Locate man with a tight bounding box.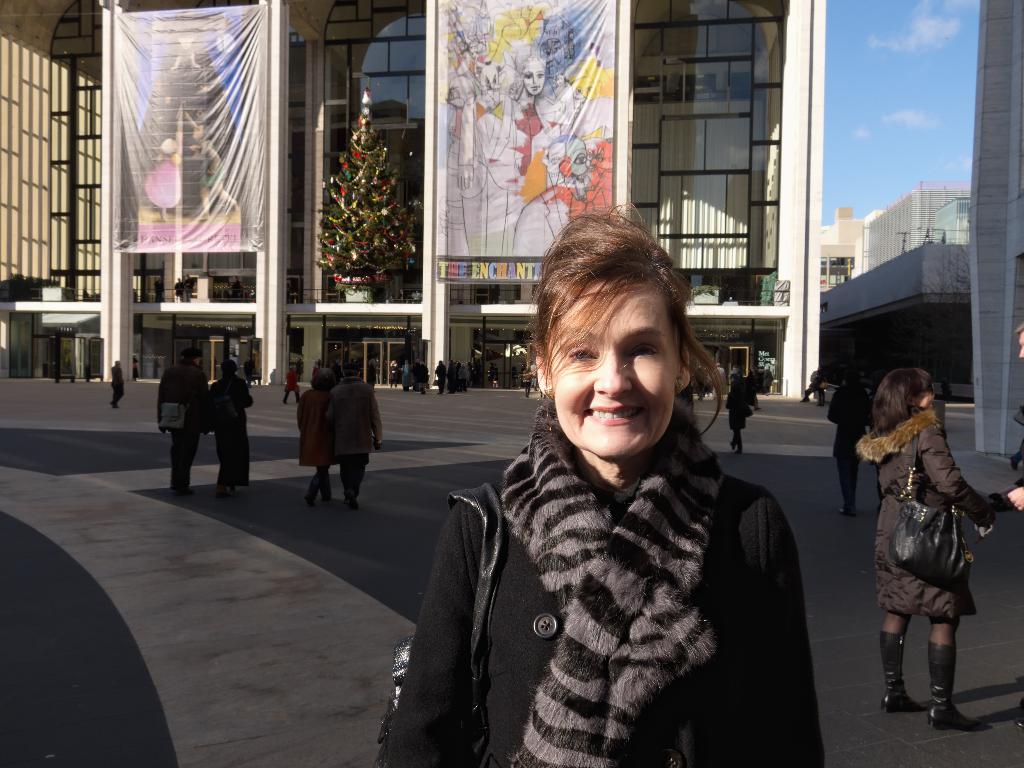
[412,359,420,391].
